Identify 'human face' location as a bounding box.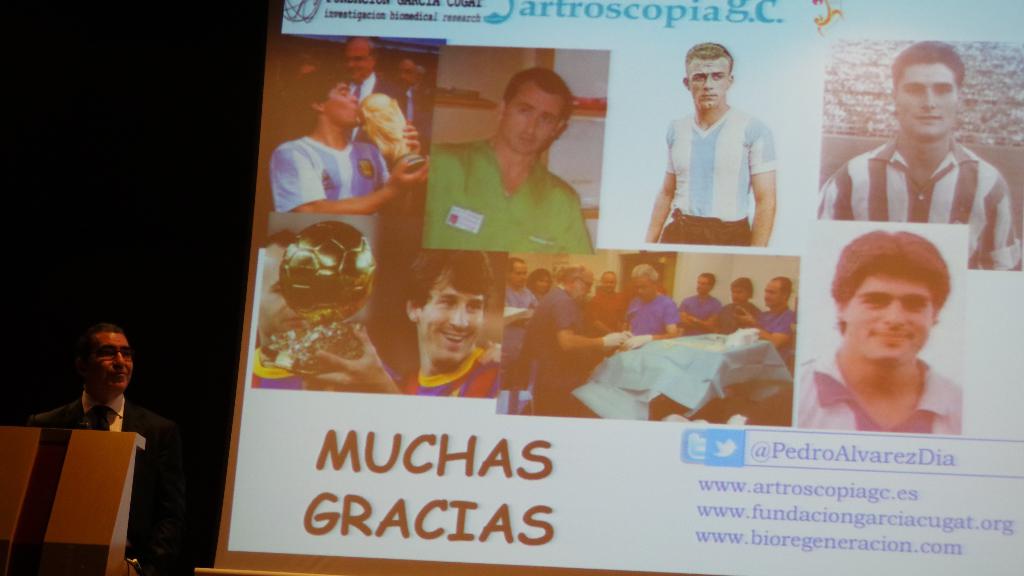
box(93, 333, 129, 399).
